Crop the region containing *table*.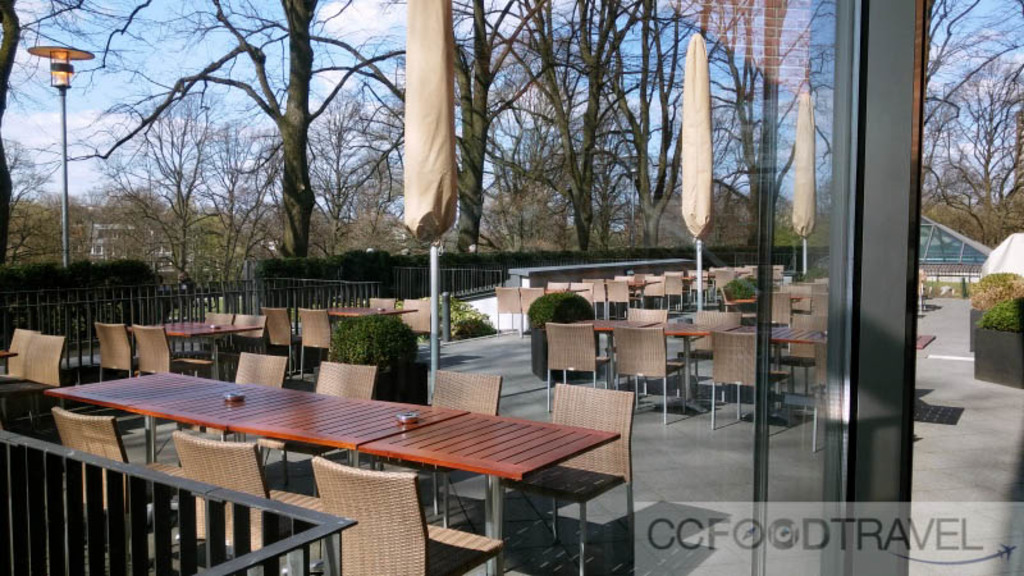
Crop region: detection(129, 319, 259, 384).
